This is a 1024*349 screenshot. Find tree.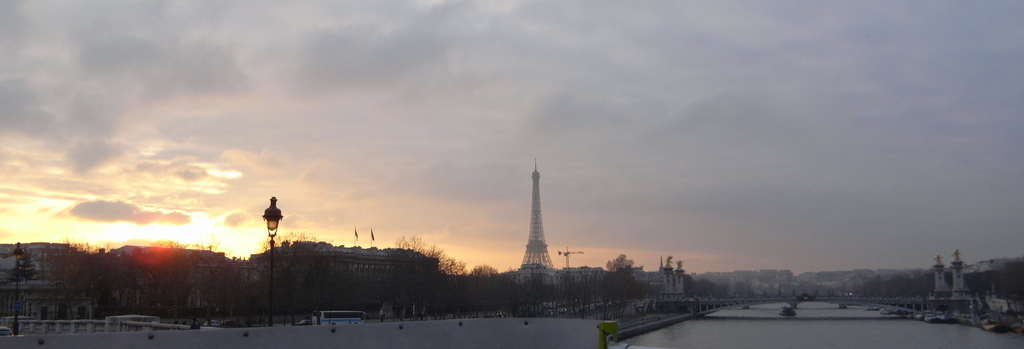
Bounding box: box=[980, 256, 1020, 300].
